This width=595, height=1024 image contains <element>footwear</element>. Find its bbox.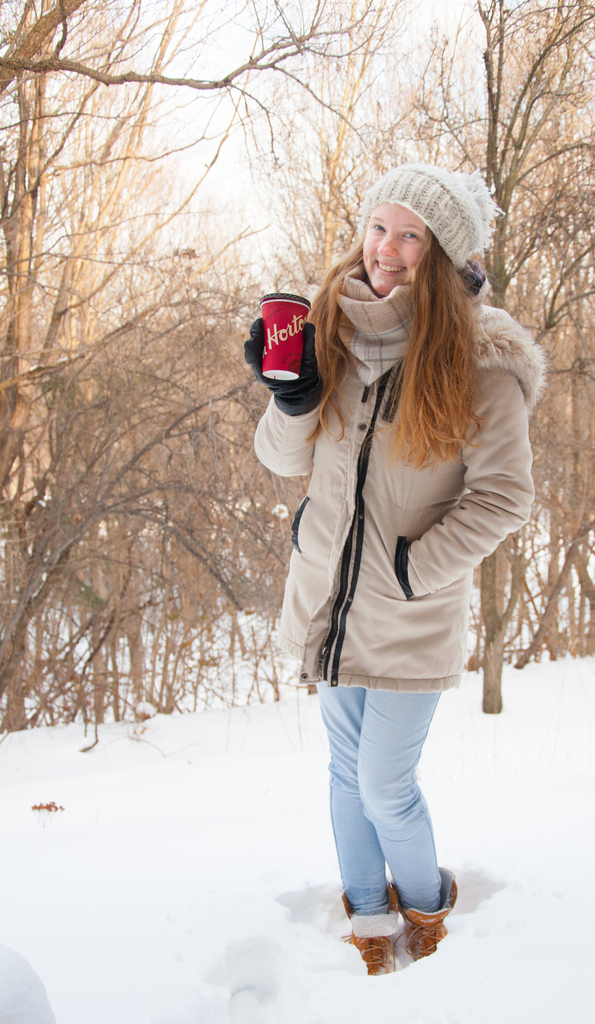
(left=388, top=875, right=455, bottom=964).
